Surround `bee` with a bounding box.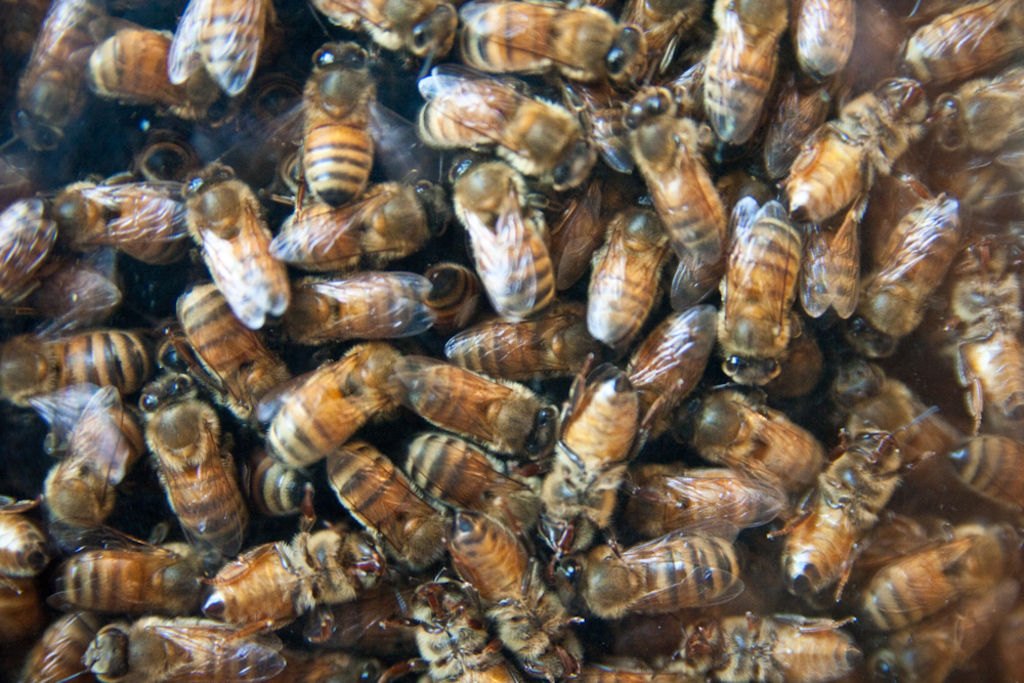
rect(944, 381, 1023, 517).
